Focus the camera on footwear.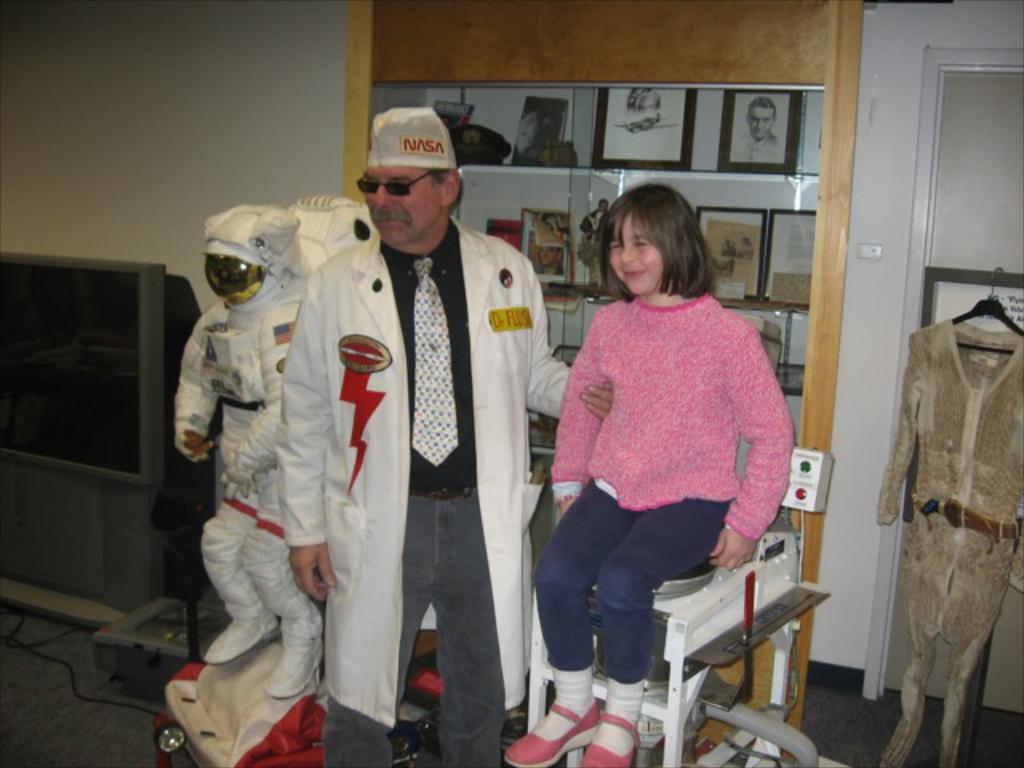
Focus region: Rect(507, 699, 598, 766).
